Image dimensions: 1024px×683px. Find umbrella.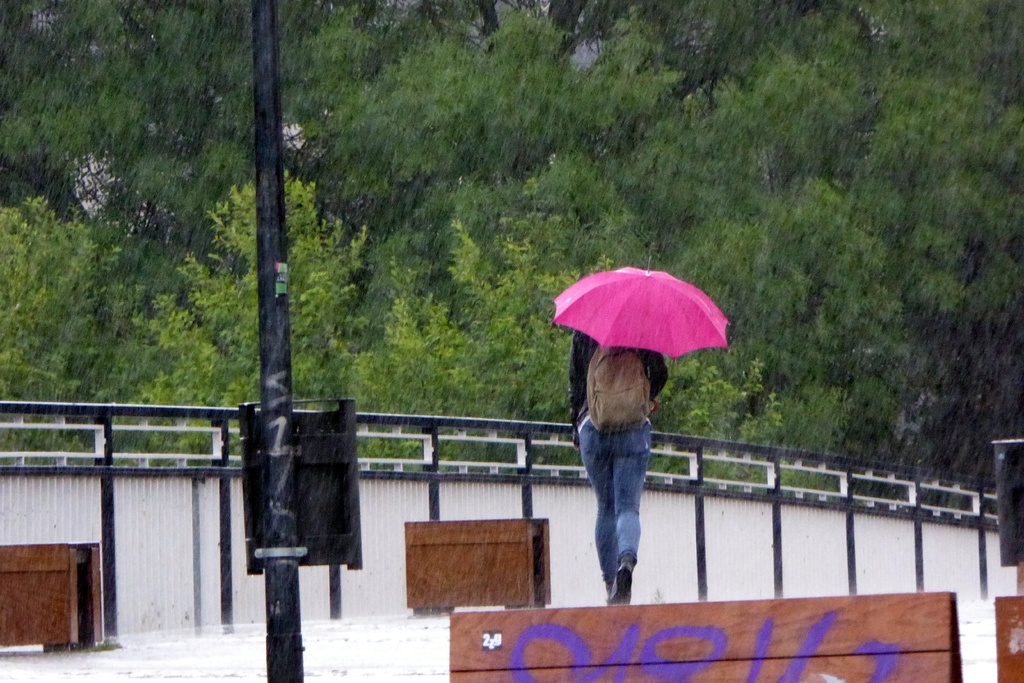
{"x1": 553, "y1": 258, "x2": 733, "y2": 415}.
